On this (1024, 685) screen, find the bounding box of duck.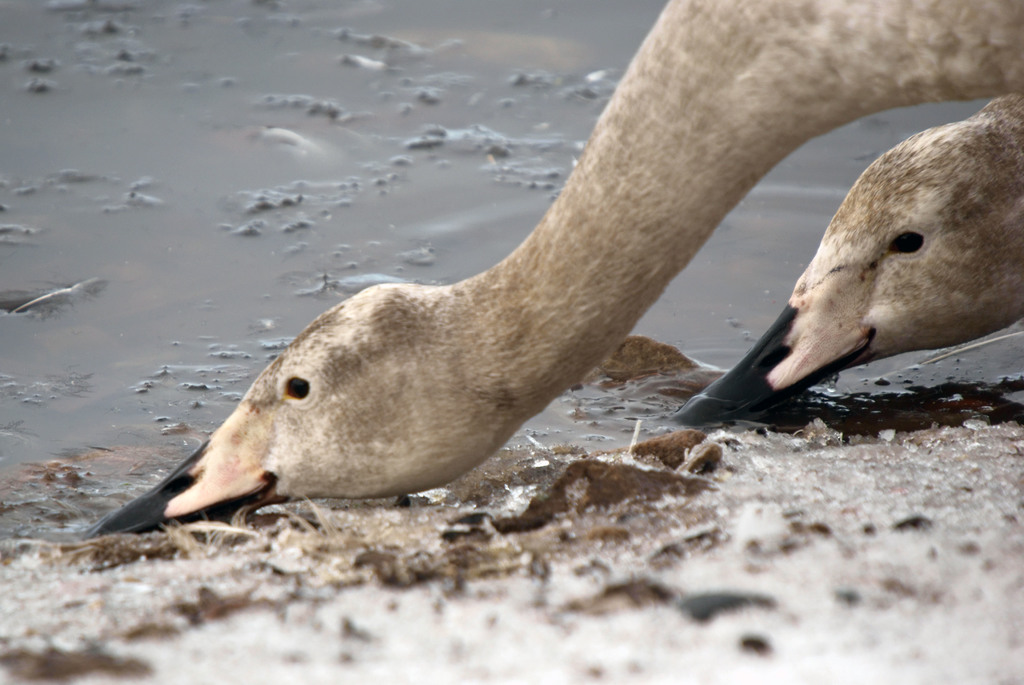
Bounding box: [77, 0, 1023, 534].
